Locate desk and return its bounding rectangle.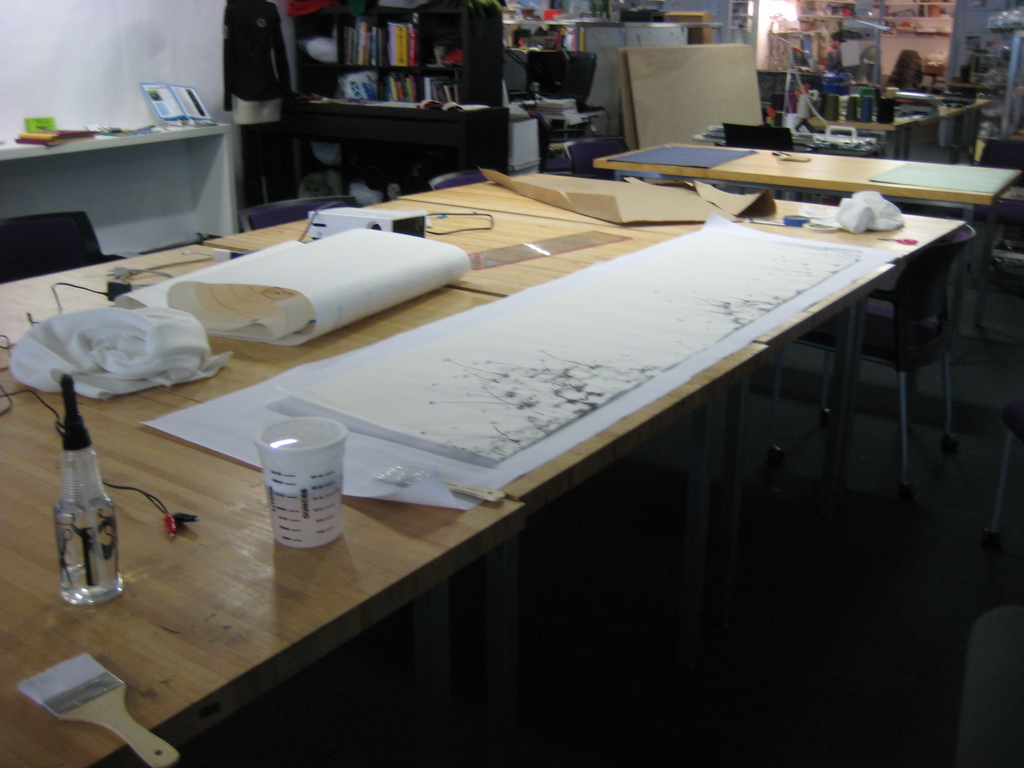
x1=595 y1=140 x2=1021 y2=308.
